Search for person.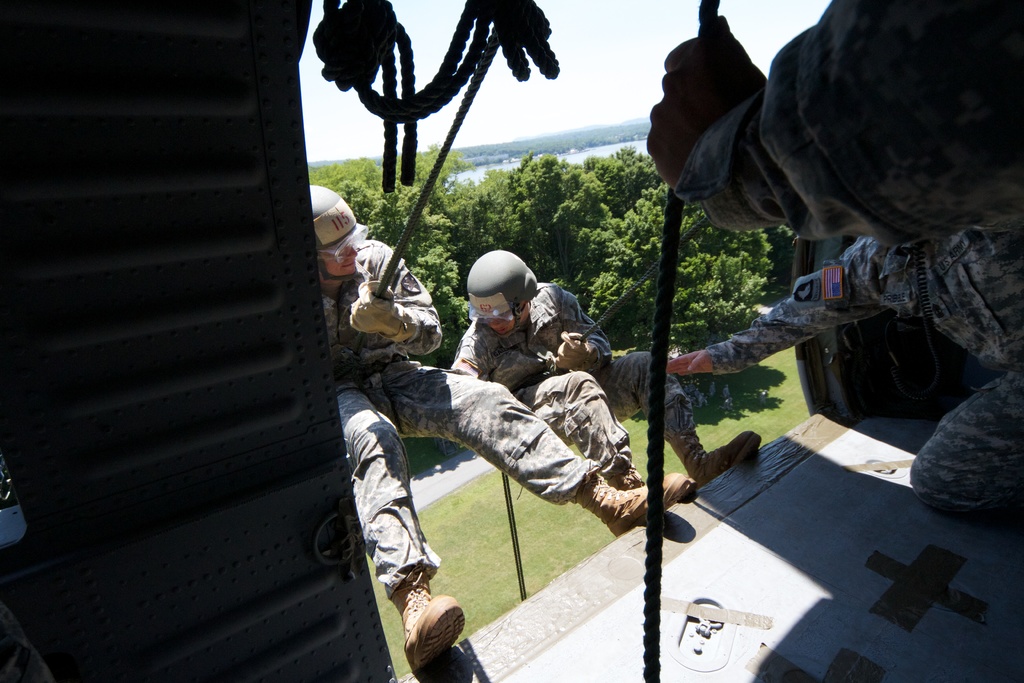
Found at {"left": 665, "top": 236, "right": 1023, "bottom": 520}.
